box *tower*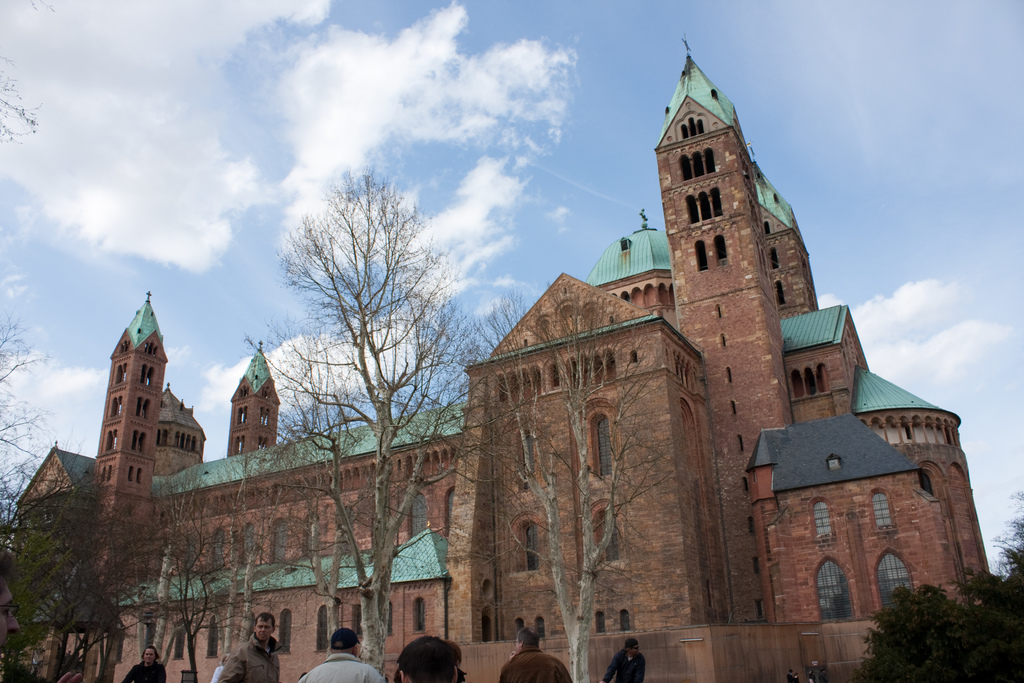
(left=95, top=290, right=170, bottom=589)
